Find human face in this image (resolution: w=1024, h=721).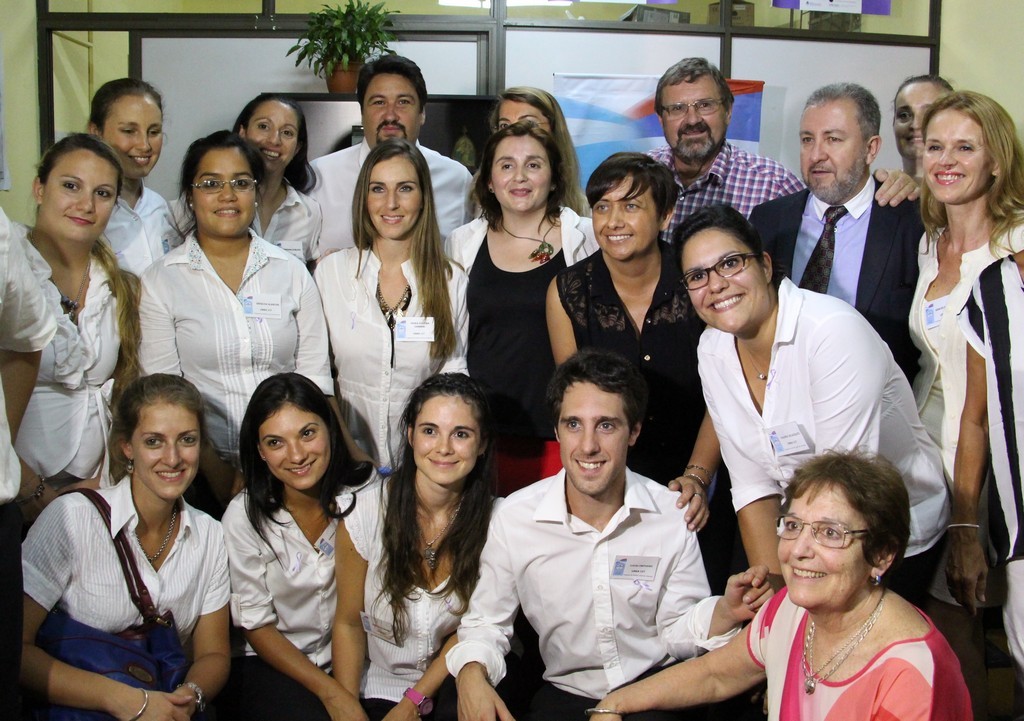
(246,101,299,176).
